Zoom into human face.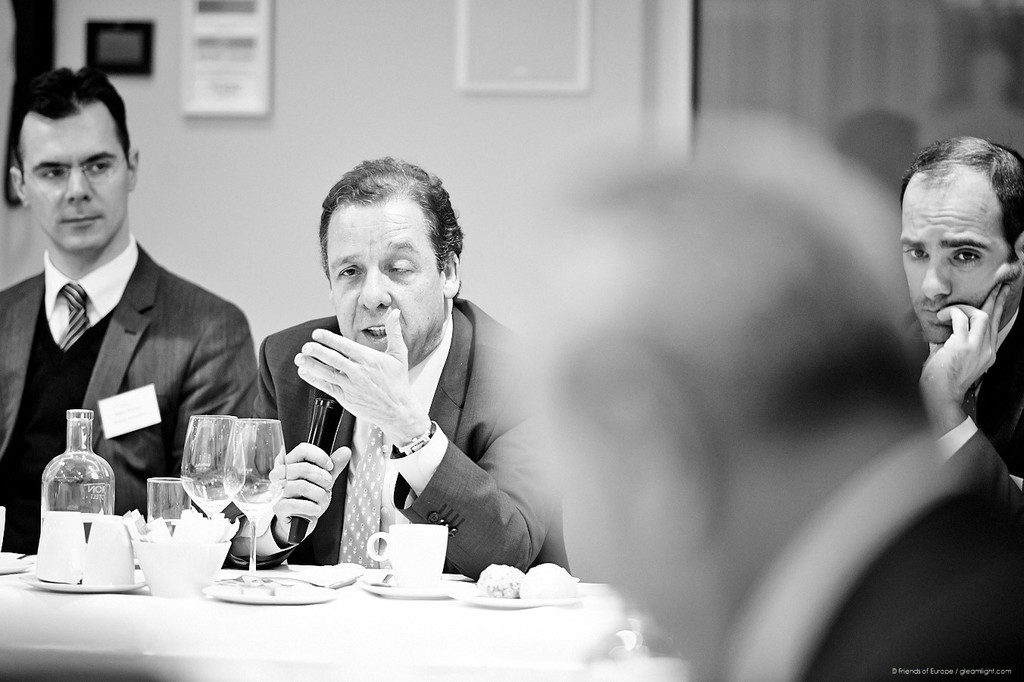
Zoom target: pyautogui.locateOnScreen(329, 205, 451, 361).
